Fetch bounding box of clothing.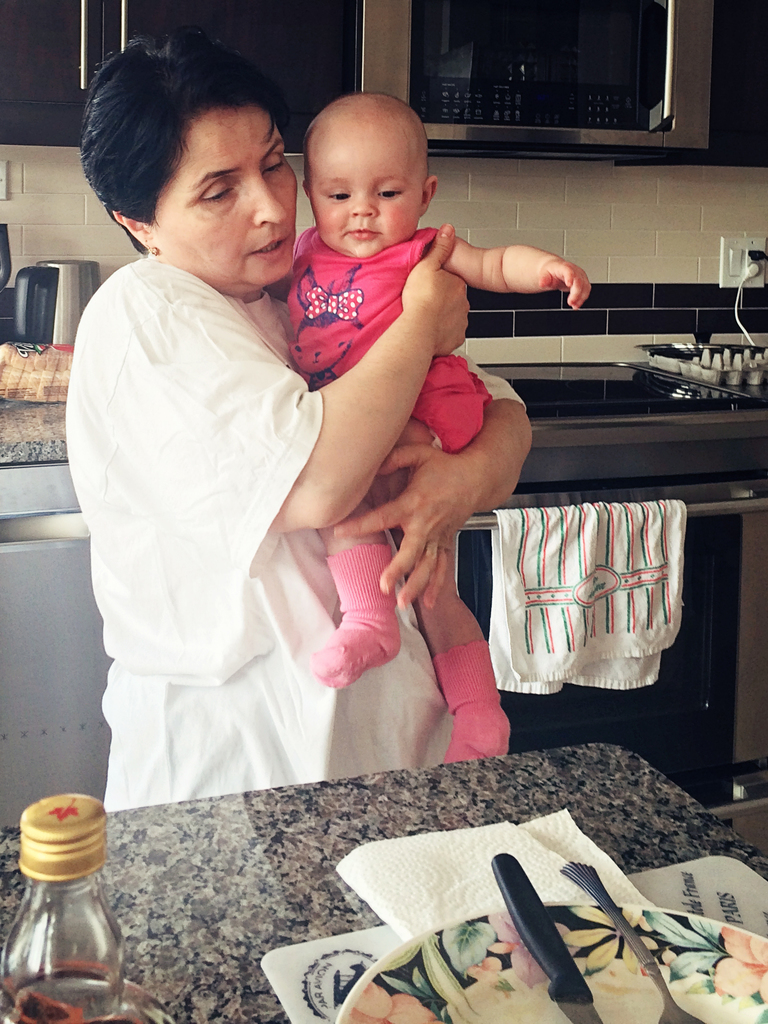
Bbox: [65,257,527,810].
